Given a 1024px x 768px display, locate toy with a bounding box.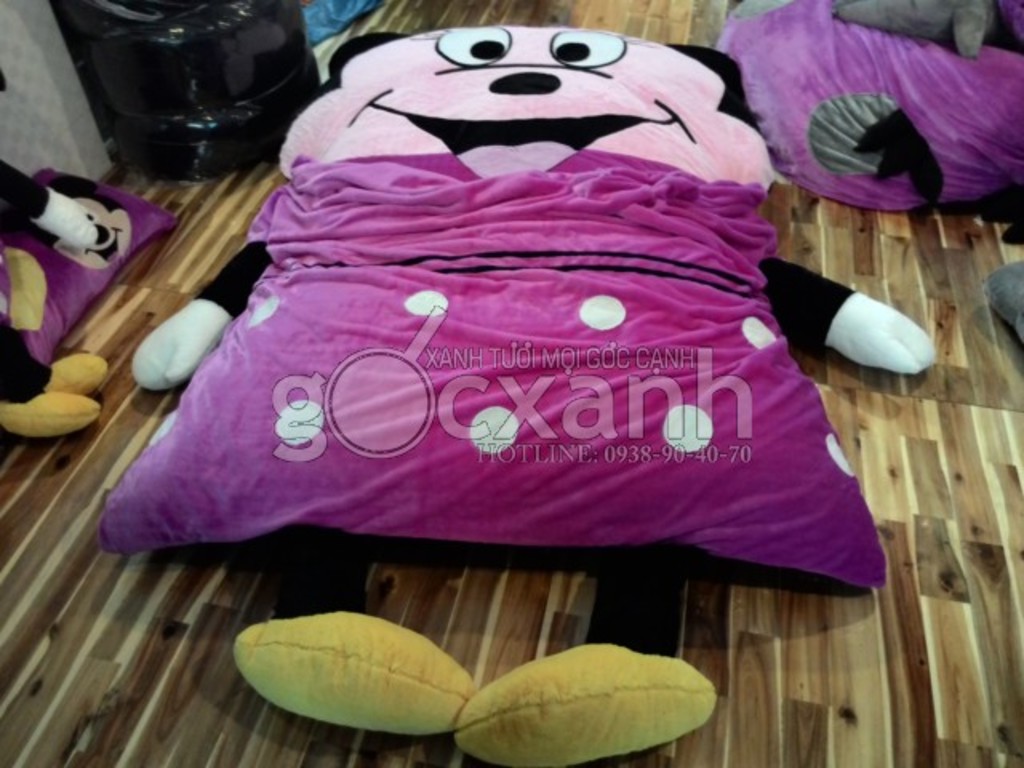
Located: locate(98, 26, 936, 766).
